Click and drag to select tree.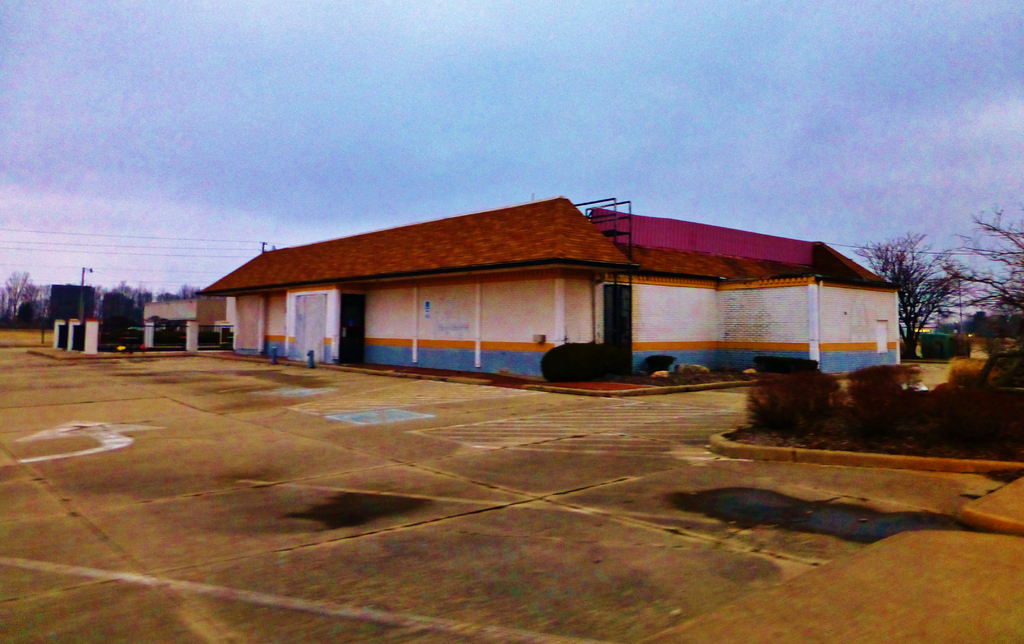
Selection: box=[850, 227, 955, 356].
